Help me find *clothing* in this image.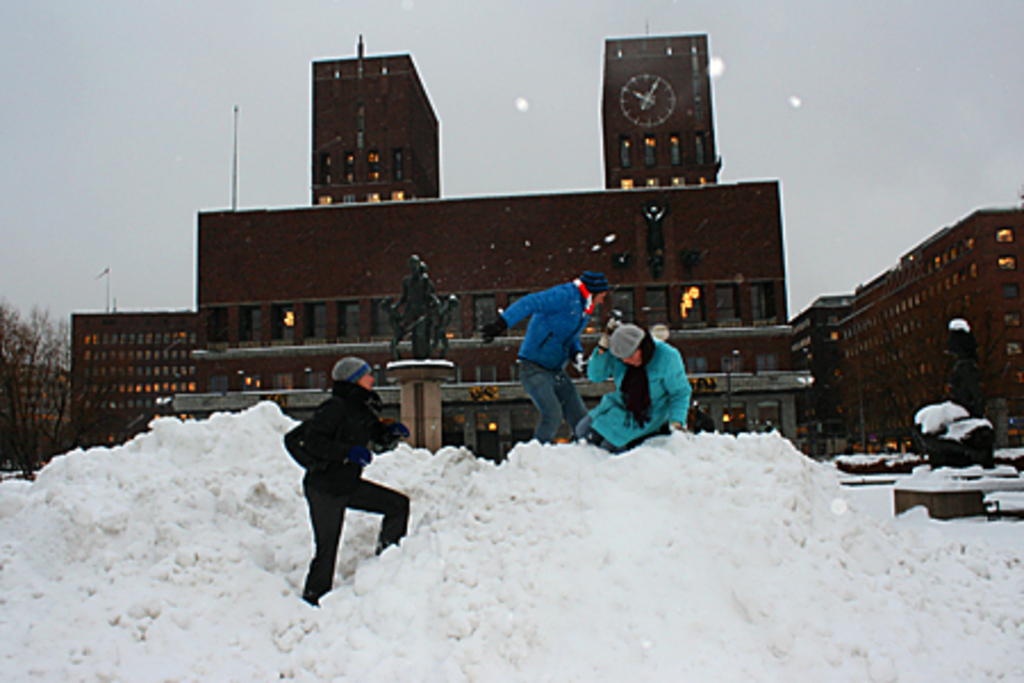
Found it: [498,260,601,449].
